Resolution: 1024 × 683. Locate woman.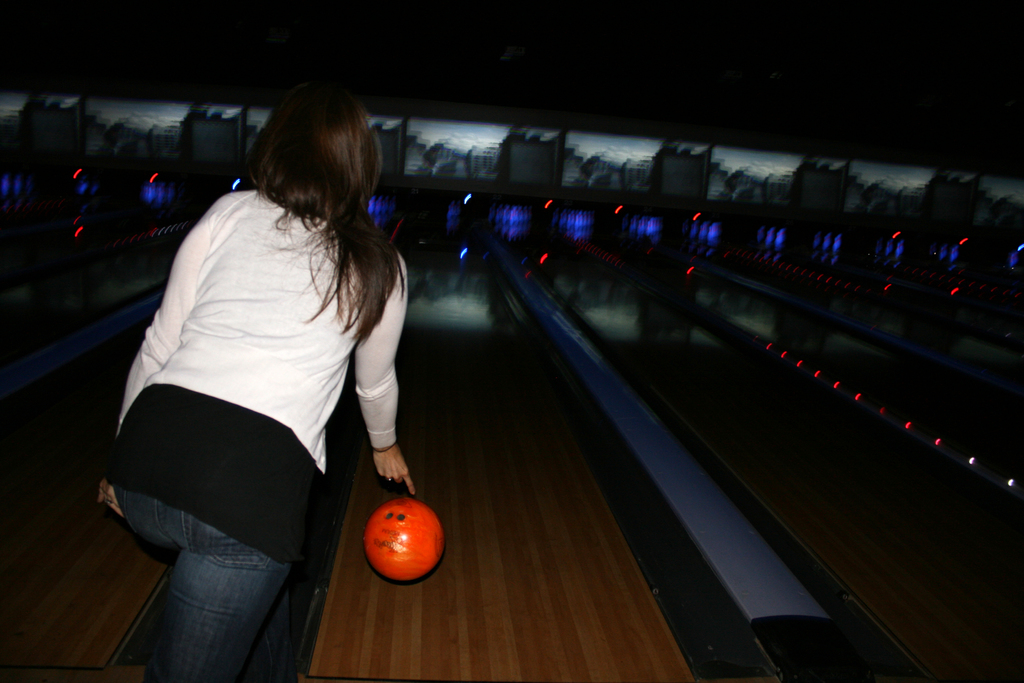
x1=109 y1=72 x2=420 y2=656.
